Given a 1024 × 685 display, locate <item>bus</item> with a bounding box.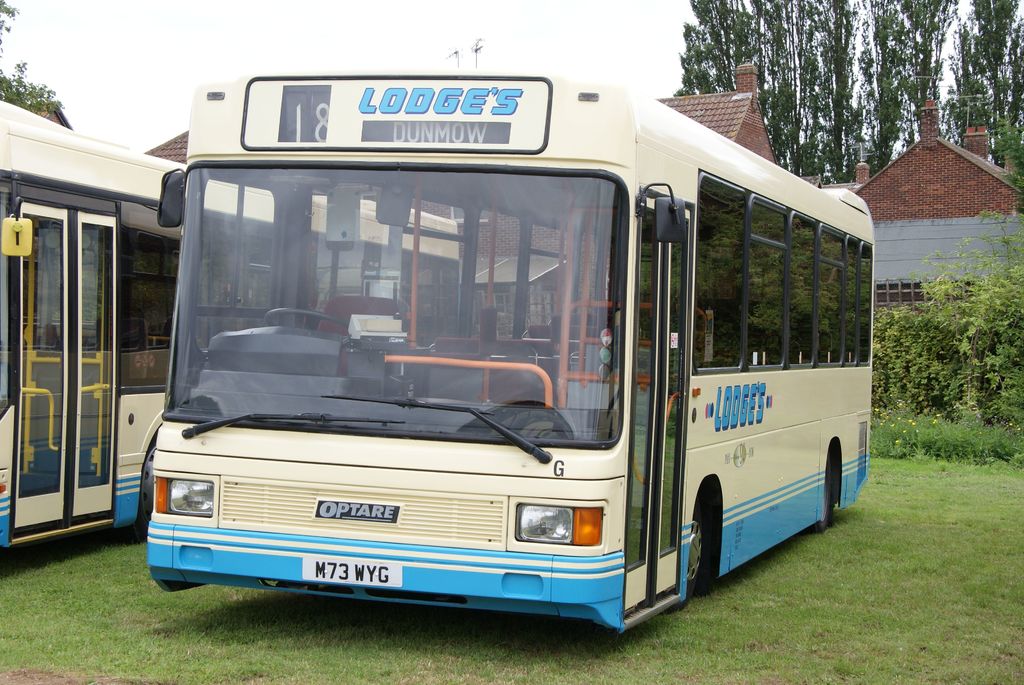
Located: <bbox>150, 62, 873, 645</bbox>.
